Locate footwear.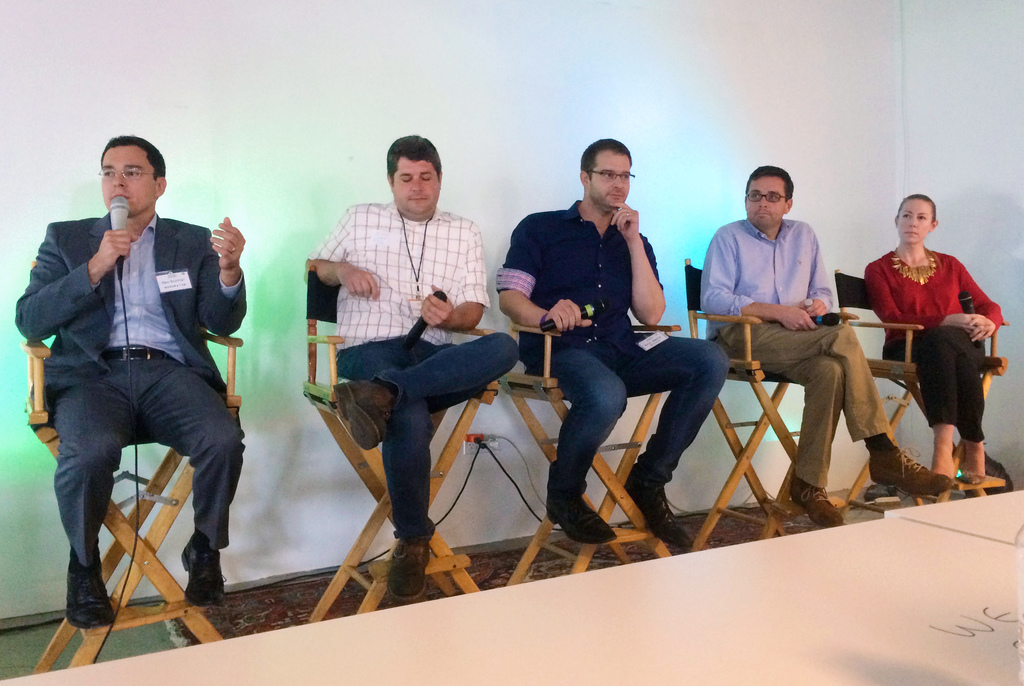
Bounding box: 330:374:387:453.
